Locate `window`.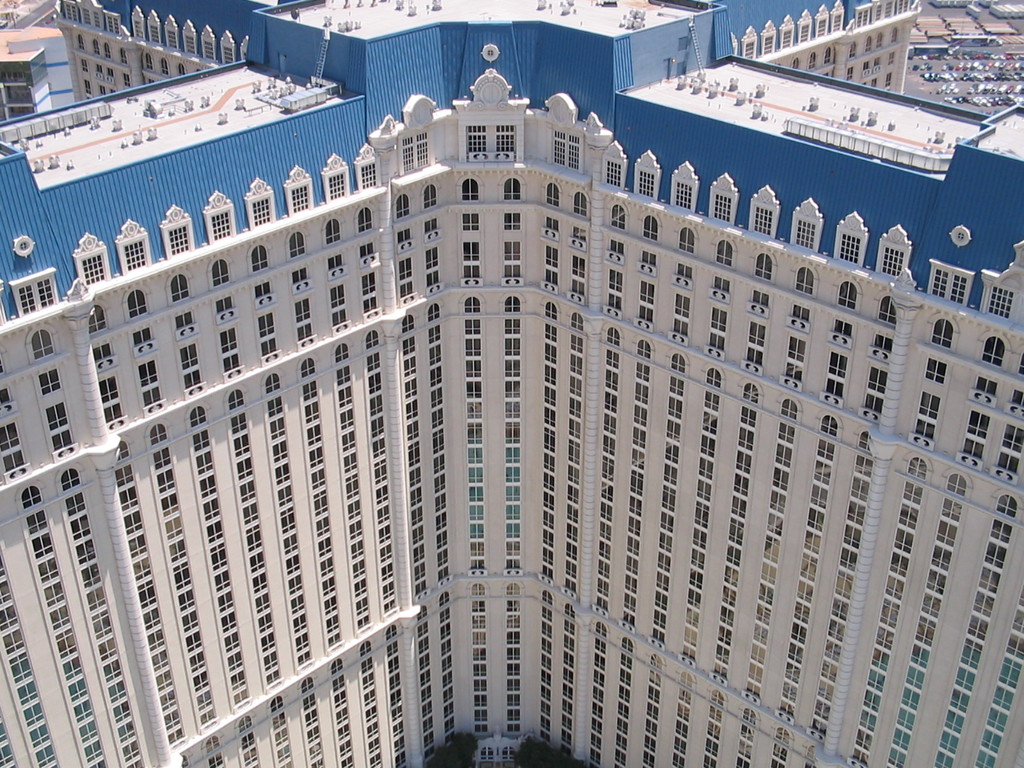
Bounding box: bbox=(422, 219, 438, 233).
